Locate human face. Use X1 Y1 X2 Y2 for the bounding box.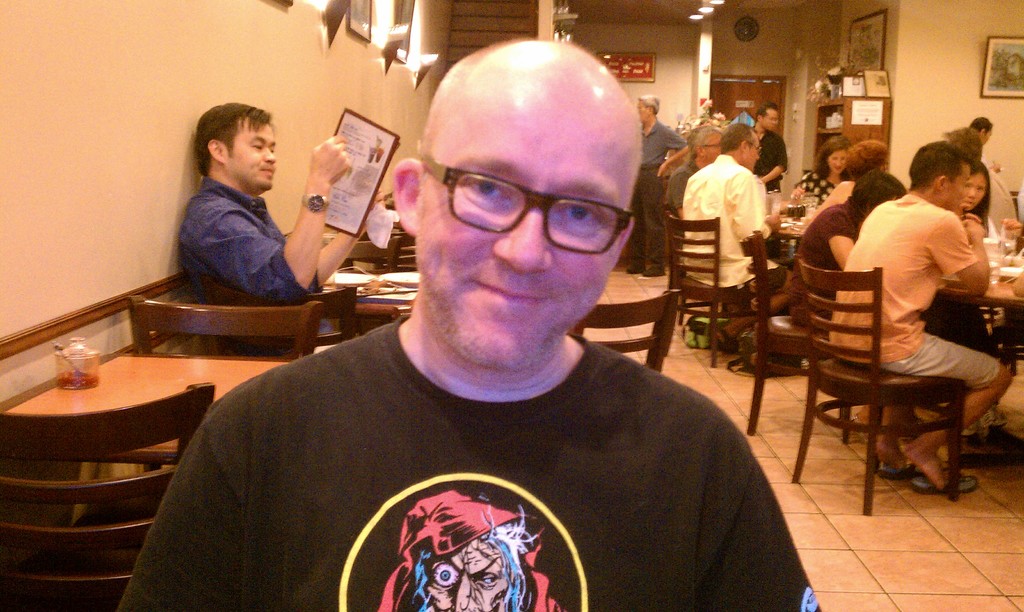
765 106 776 133.
